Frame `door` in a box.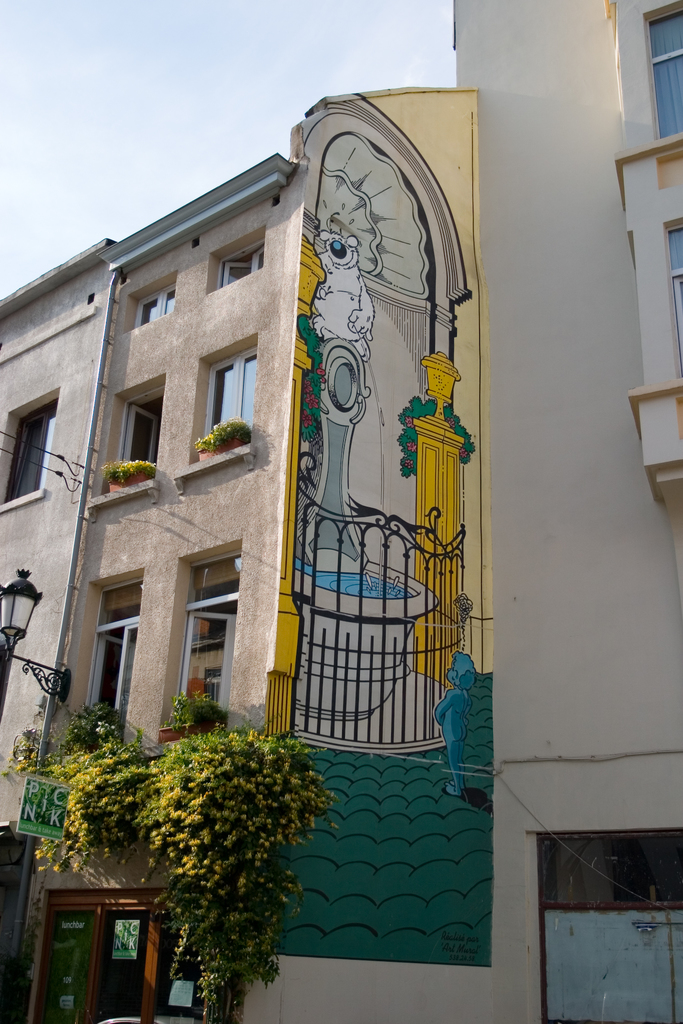
[110,620,138,742].
